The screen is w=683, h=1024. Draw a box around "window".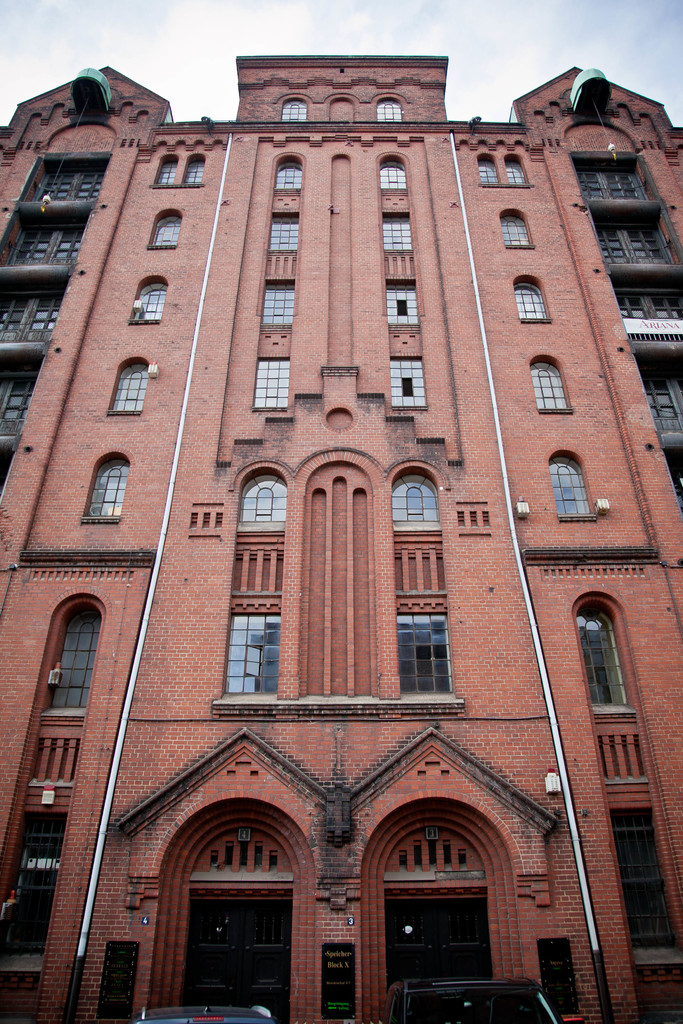
detection(247, 348, 283, 414).
